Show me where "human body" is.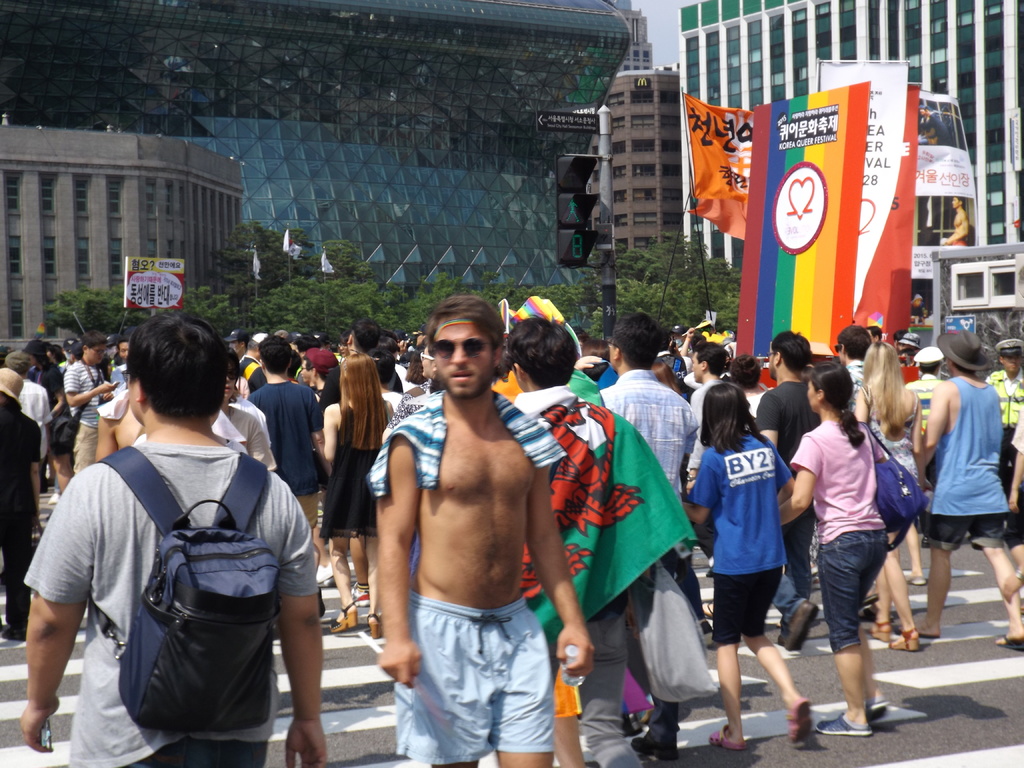
"human body" is at (910,341,1015,638).
